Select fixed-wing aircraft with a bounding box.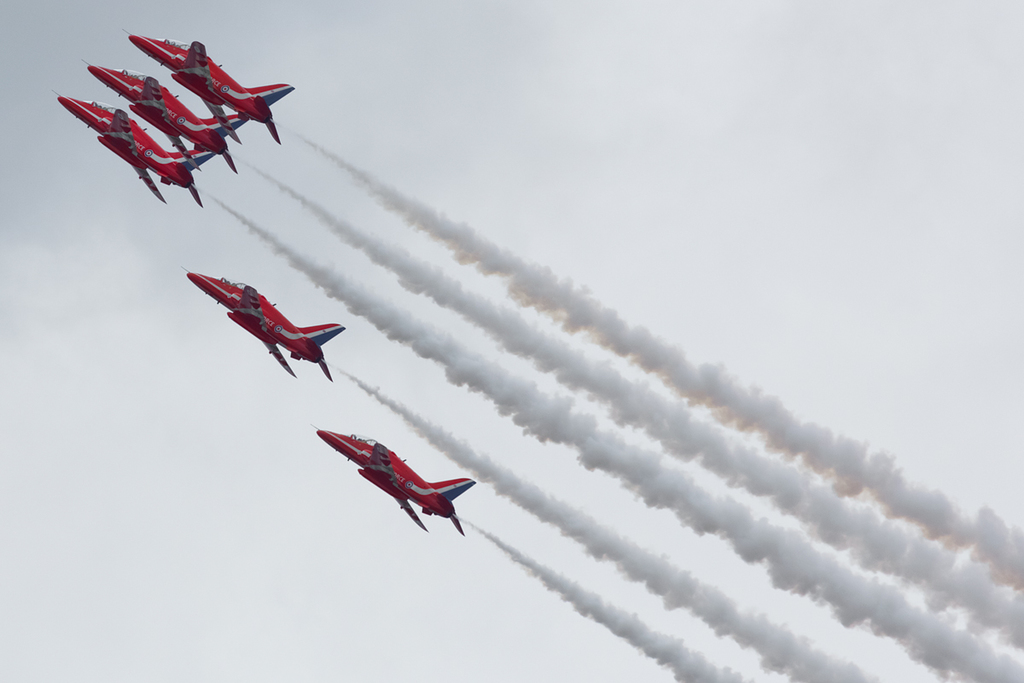
bbox=(309, 426, 477, 534).
